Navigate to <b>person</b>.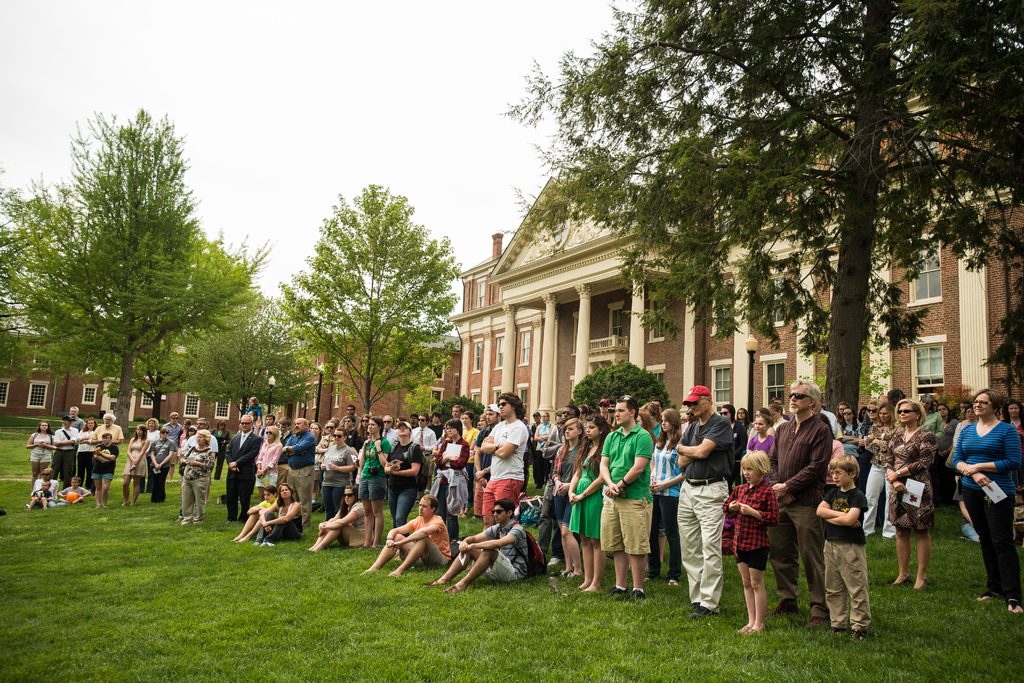
Navigation target: select_region(719, 445, 780, 637).
